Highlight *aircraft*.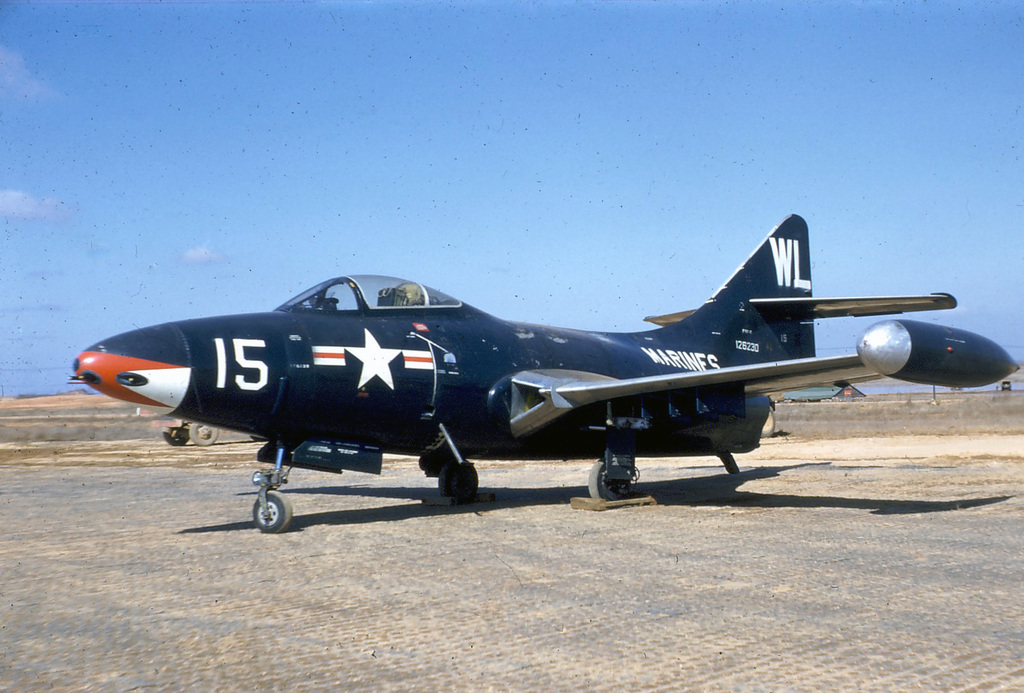
Highlighted region: [75,207,1021,534].
